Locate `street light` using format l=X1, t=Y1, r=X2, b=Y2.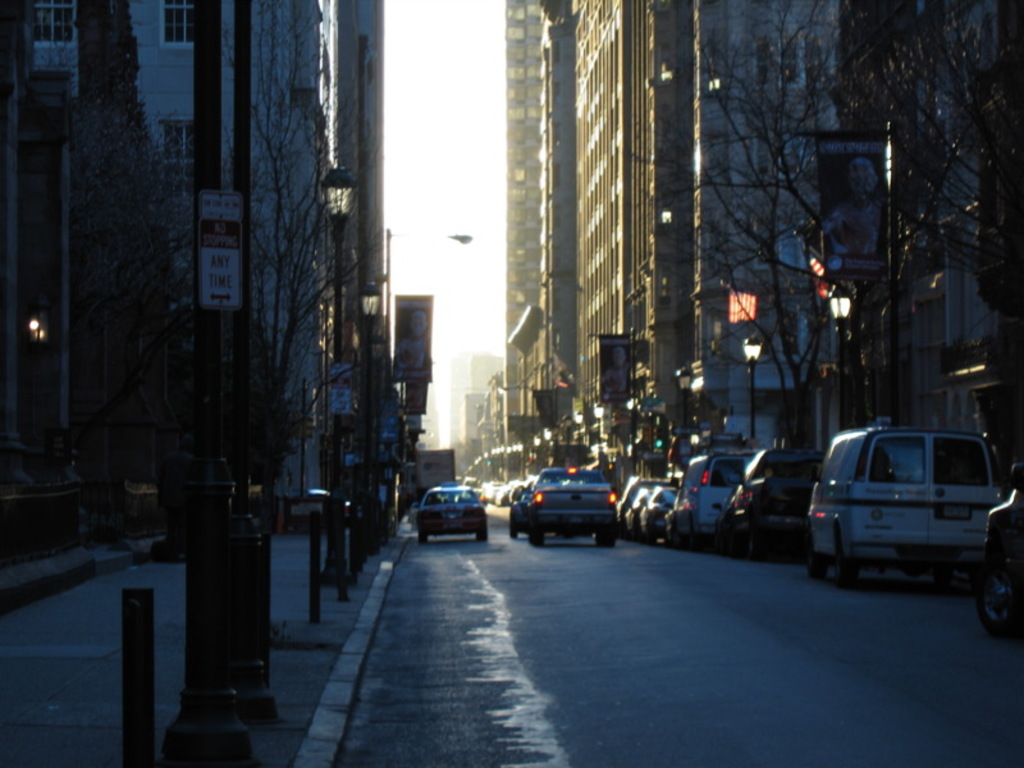
l=531, t=436, r=539, b=471.
